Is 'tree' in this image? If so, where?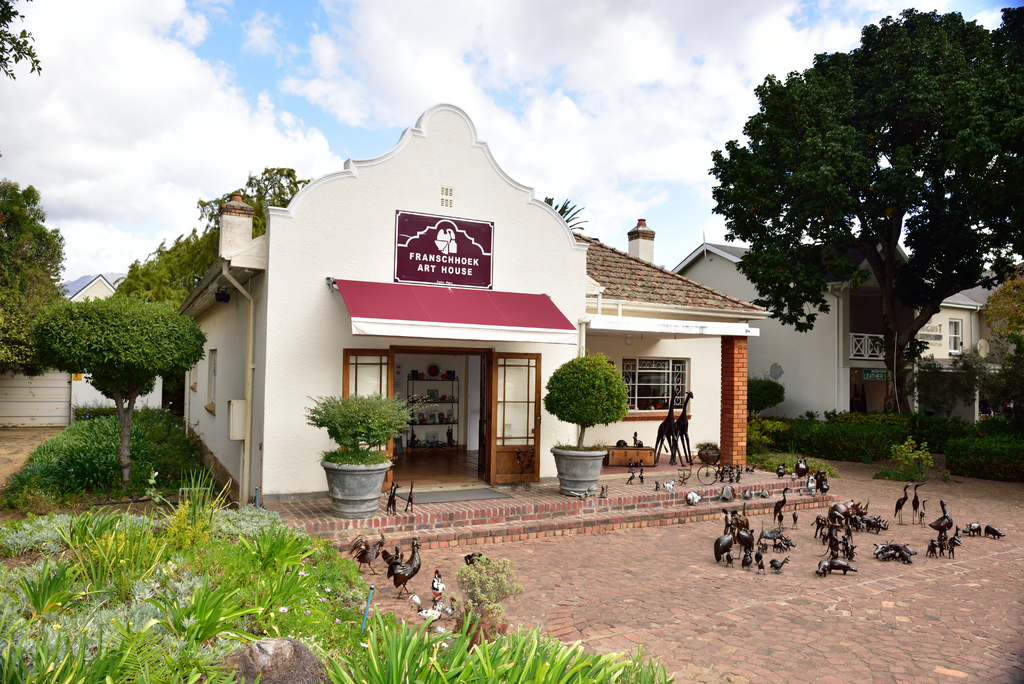
Yes, at (536,184,593,246).
